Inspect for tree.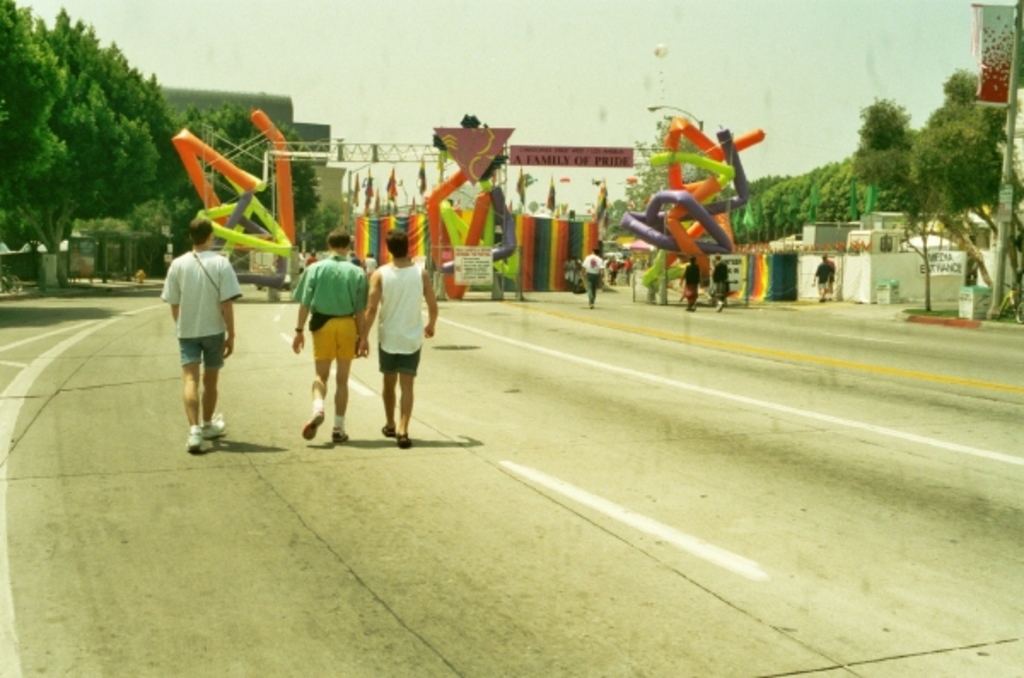
Inspection: bbox=(737, 150, 874, 229).
